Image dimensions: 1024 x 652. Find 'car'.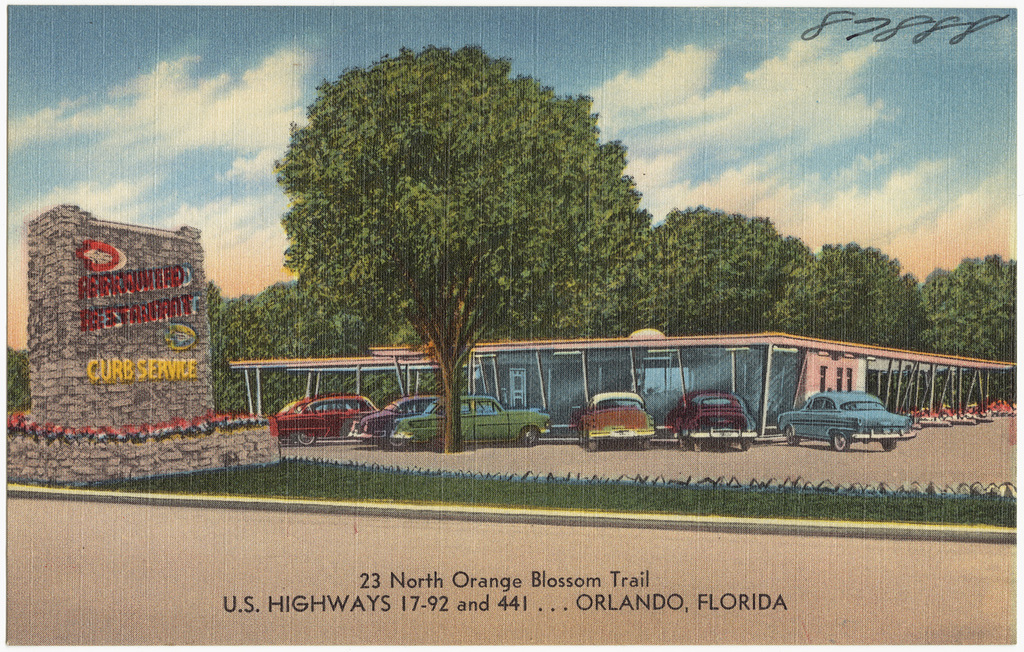
rect(355, 386, 438, 440).
